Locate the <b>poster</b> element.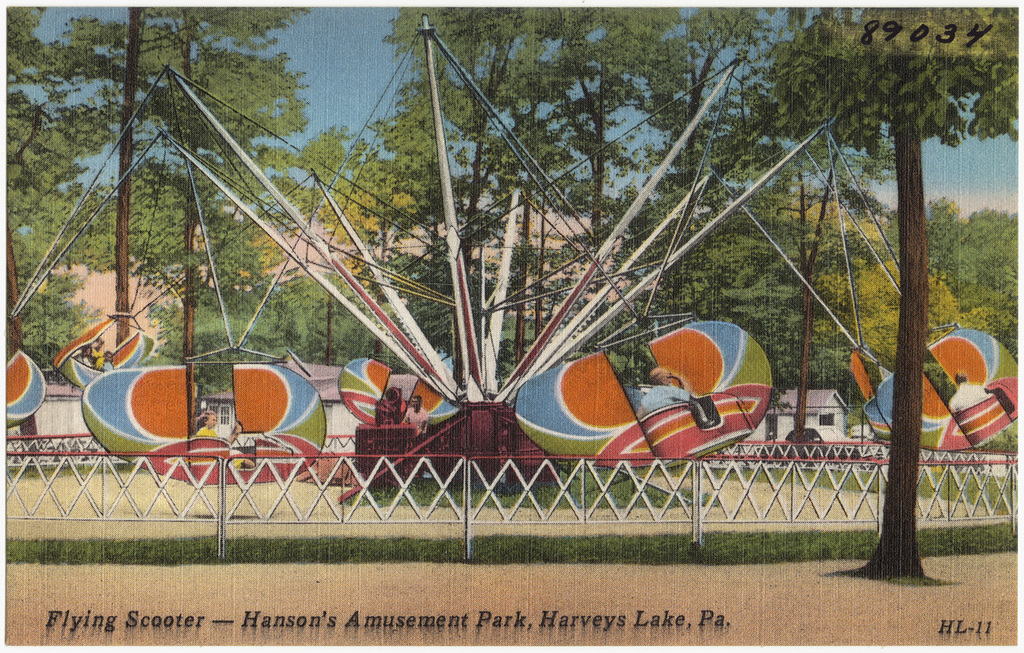
Element bbox: (x1=5, y1=3, x2=1019, y2=646).
